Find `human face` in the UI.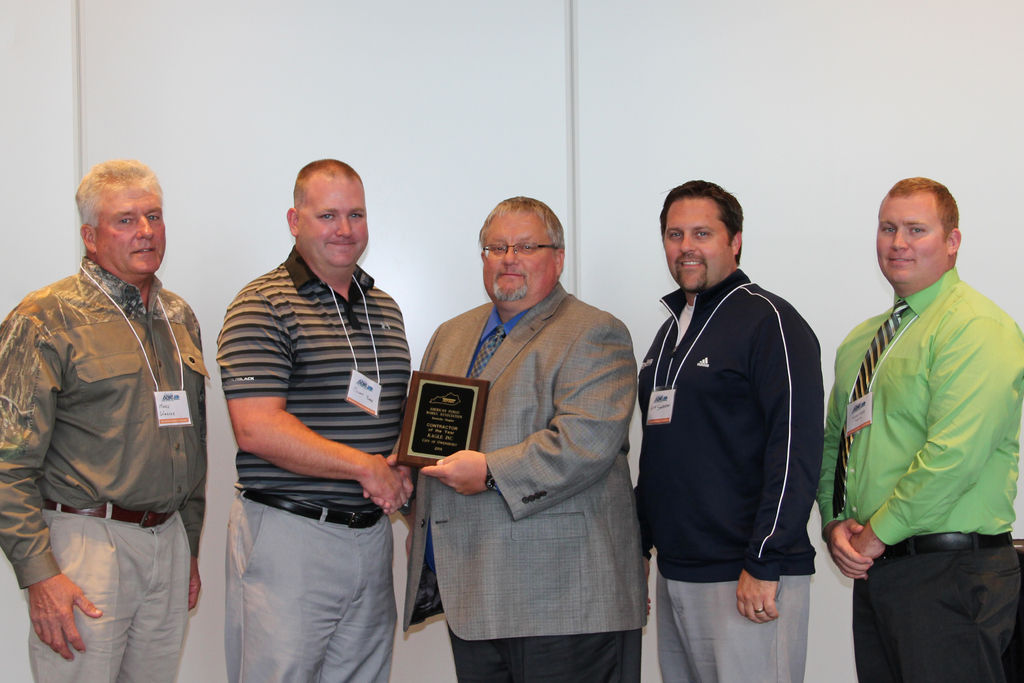
UI element at 299/169/367/261.
